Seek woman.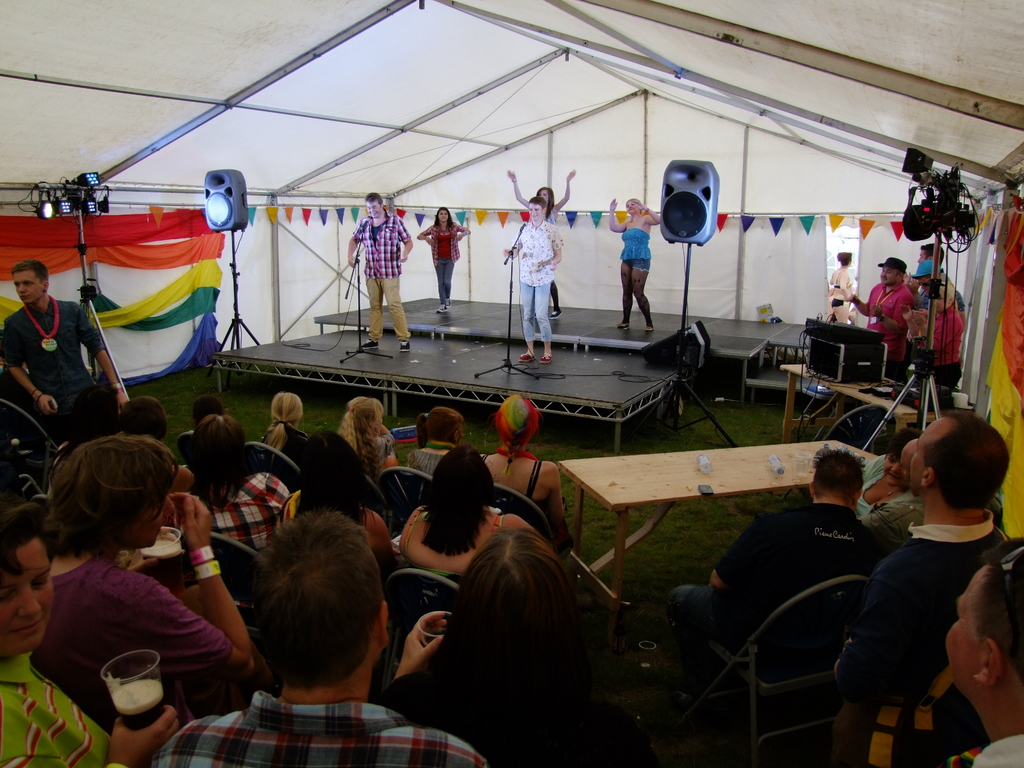
locate(258, 393, 310, 470).
